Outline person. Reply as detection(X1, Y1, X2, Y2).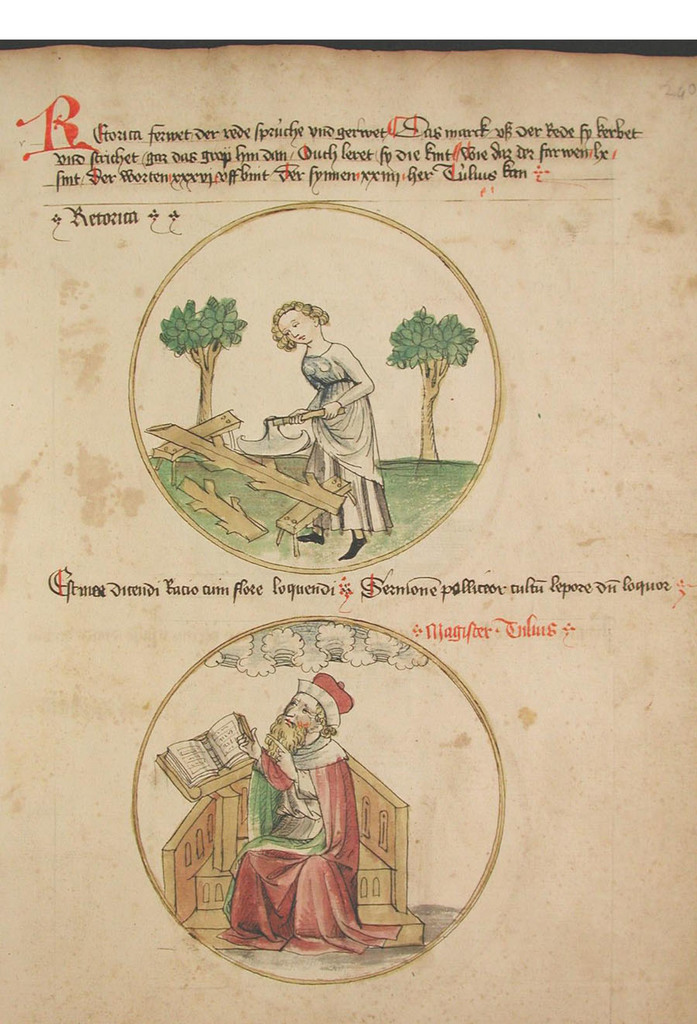
detection(263, 293, 397, 564).
